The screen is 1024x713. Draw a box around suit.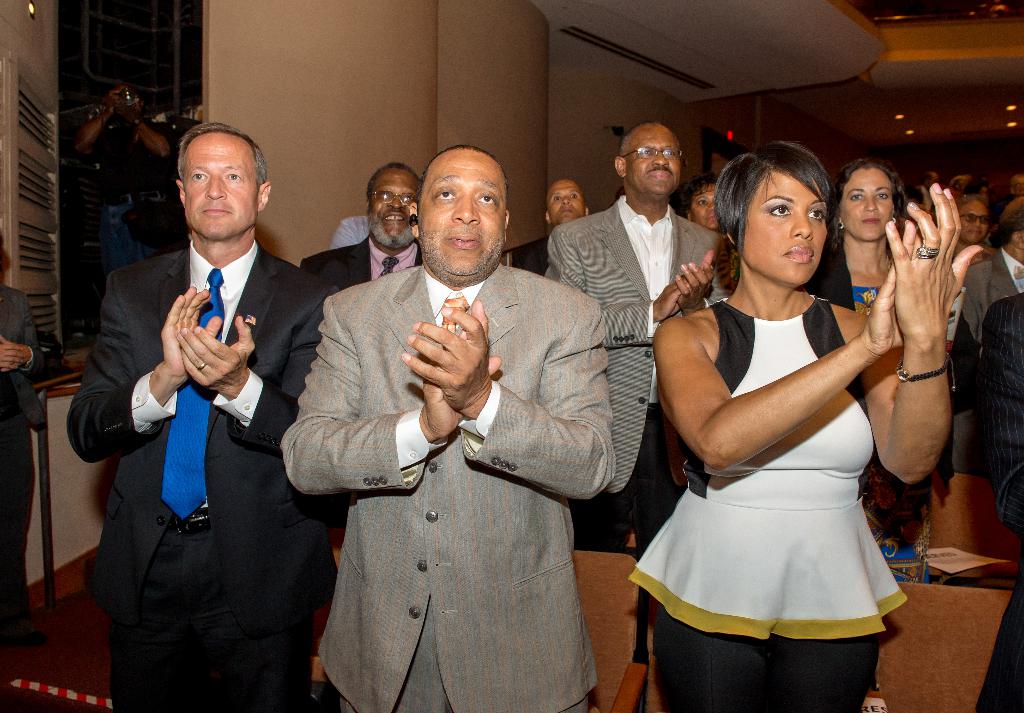
bbox=[513, 237, 547, 276].
